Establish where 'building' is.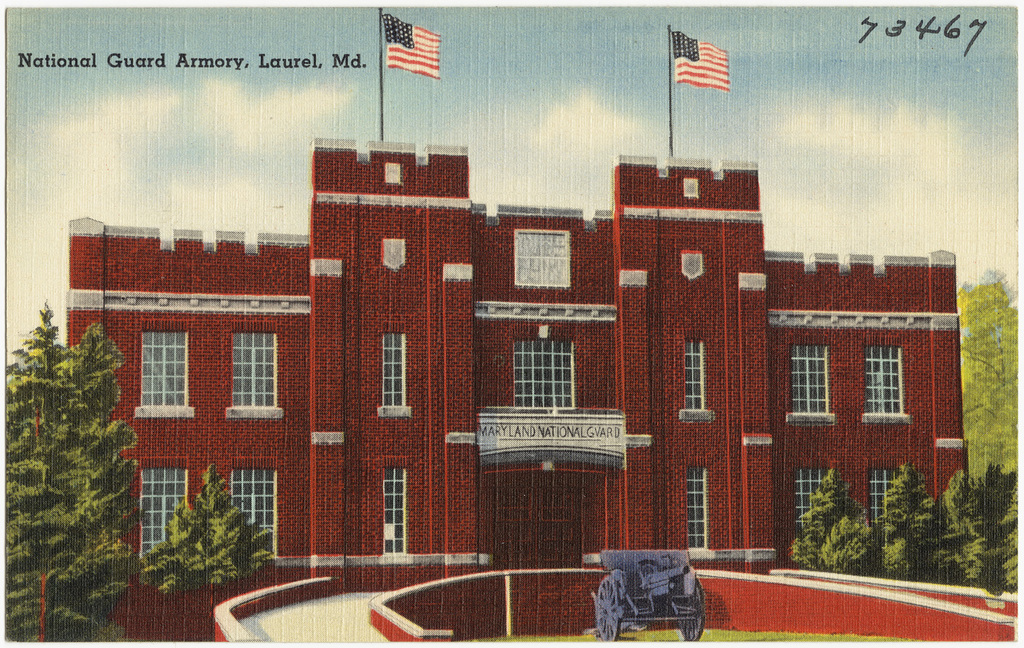
Established at 70:138:1021:645.
